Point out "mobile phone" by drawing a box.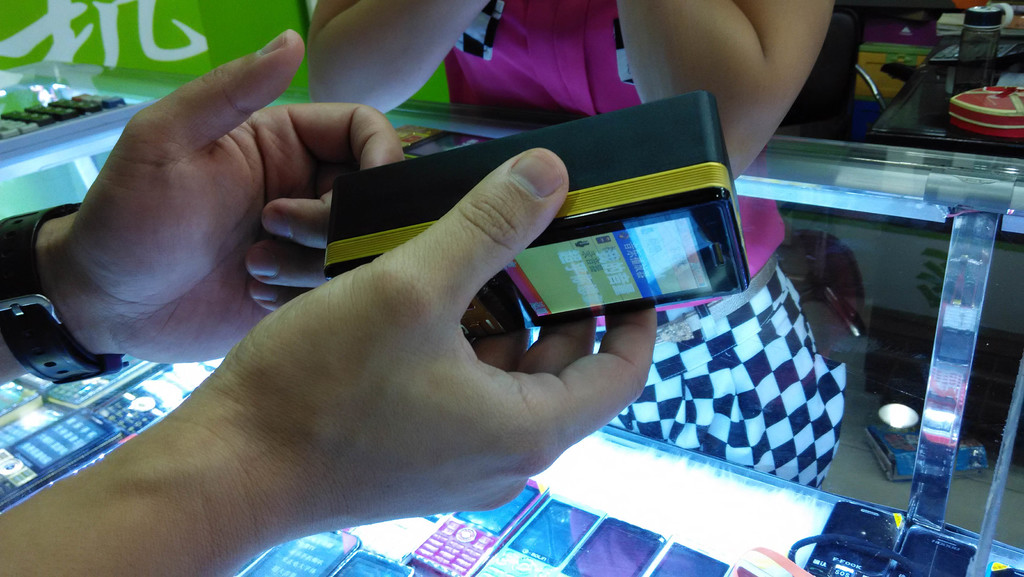
bbox(886, 524, 978, 576).
